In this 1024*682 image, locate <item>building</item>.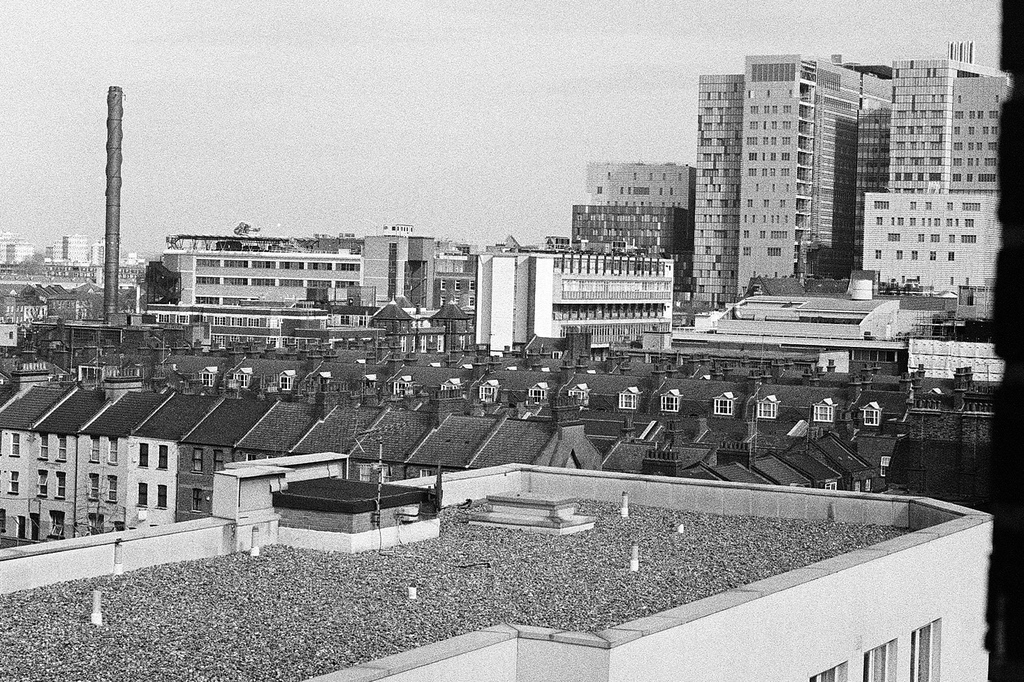
Bounding box: left=865, top=188, right=1004, bottom=297.
